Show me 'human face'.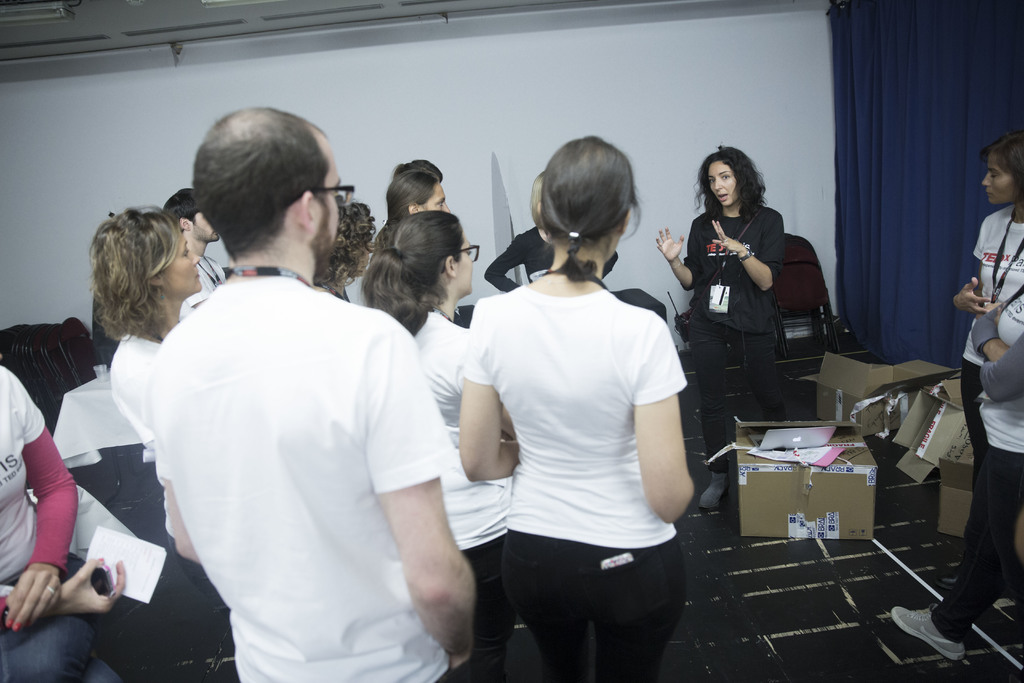
'human face' is here: region(422, 183, 449, 212).
